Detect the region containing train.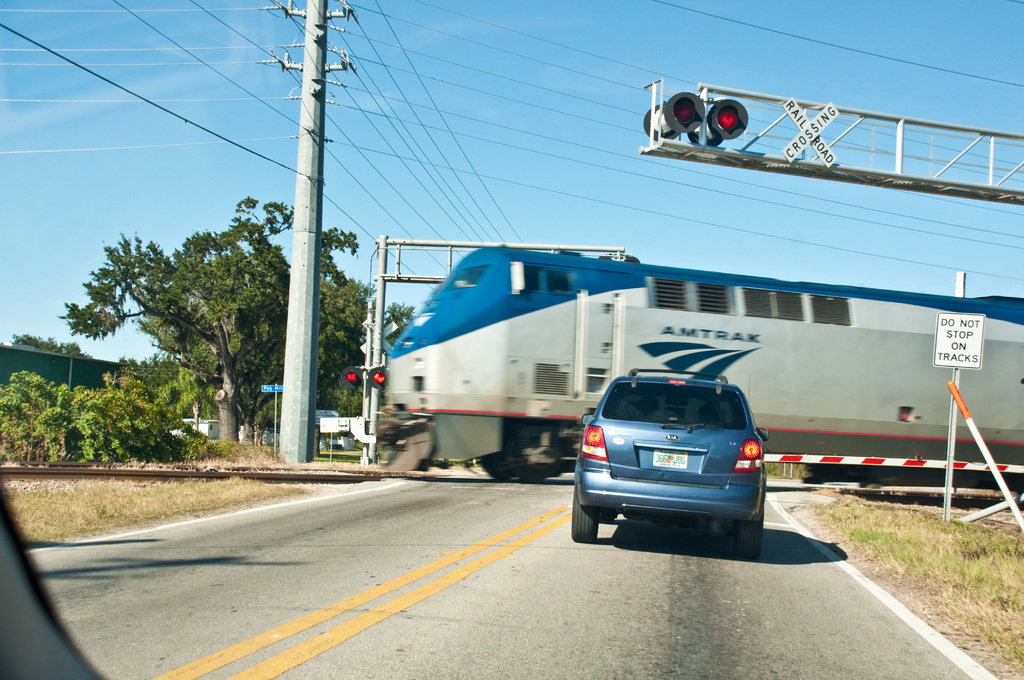
371/245/1023/476.
